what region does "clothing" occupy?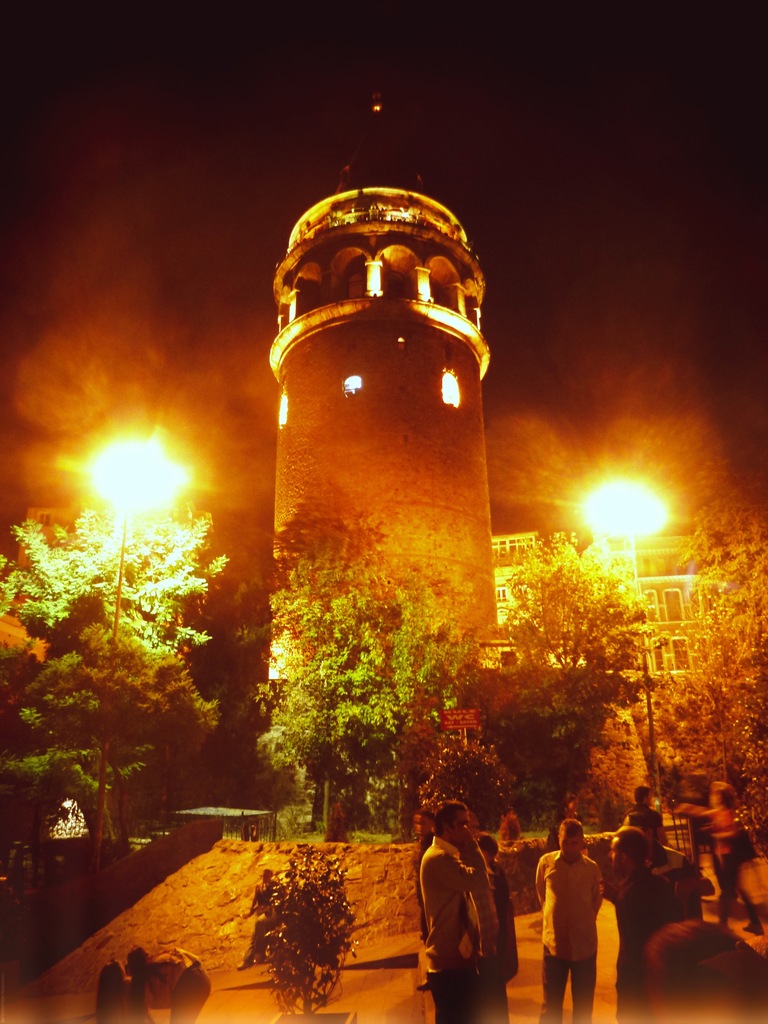
616, 841, 652, 1018.
